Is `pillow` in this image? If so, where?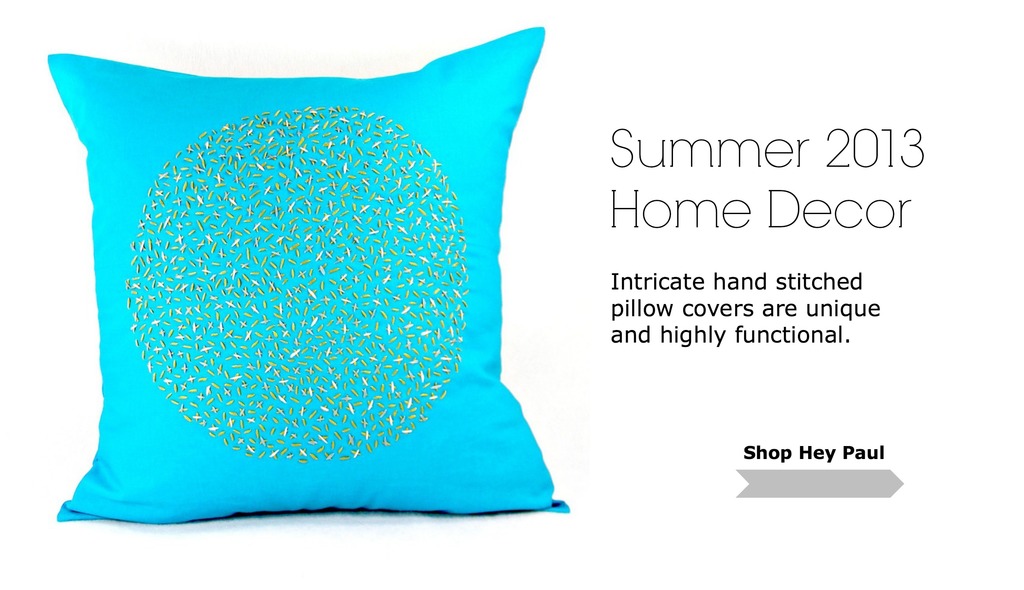
Yes, at box=[56, 33, 567, 521].
